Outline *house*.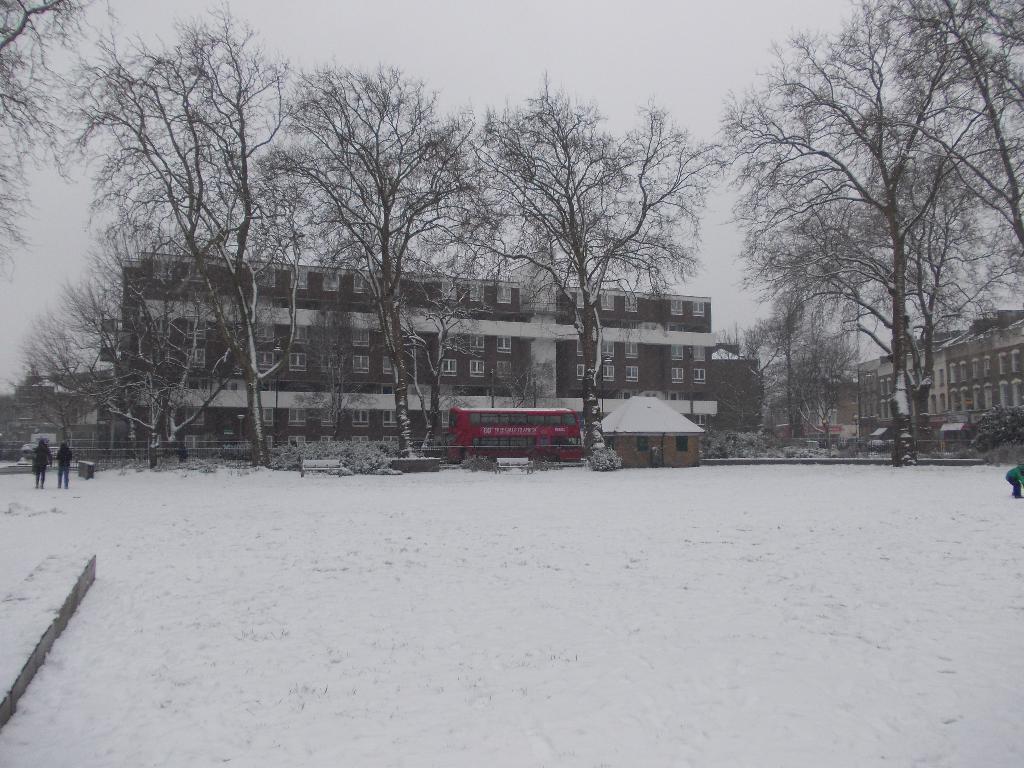
Outline: detection(924, 302, 1023, 445).
